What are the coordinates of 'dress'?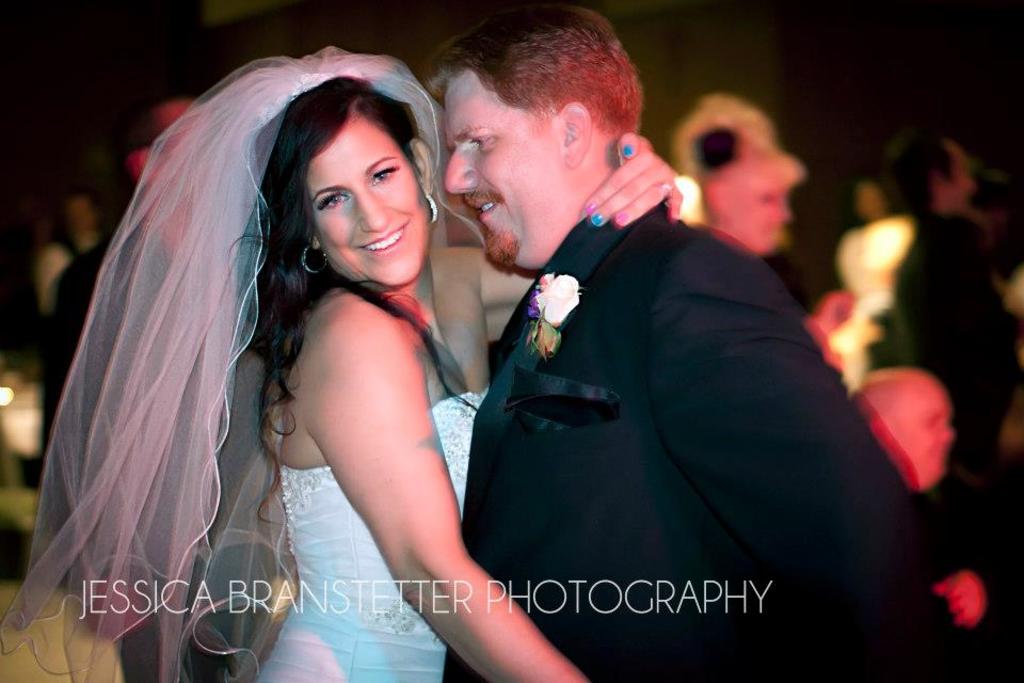
left=51, top=47, right=487, bottom=644.
